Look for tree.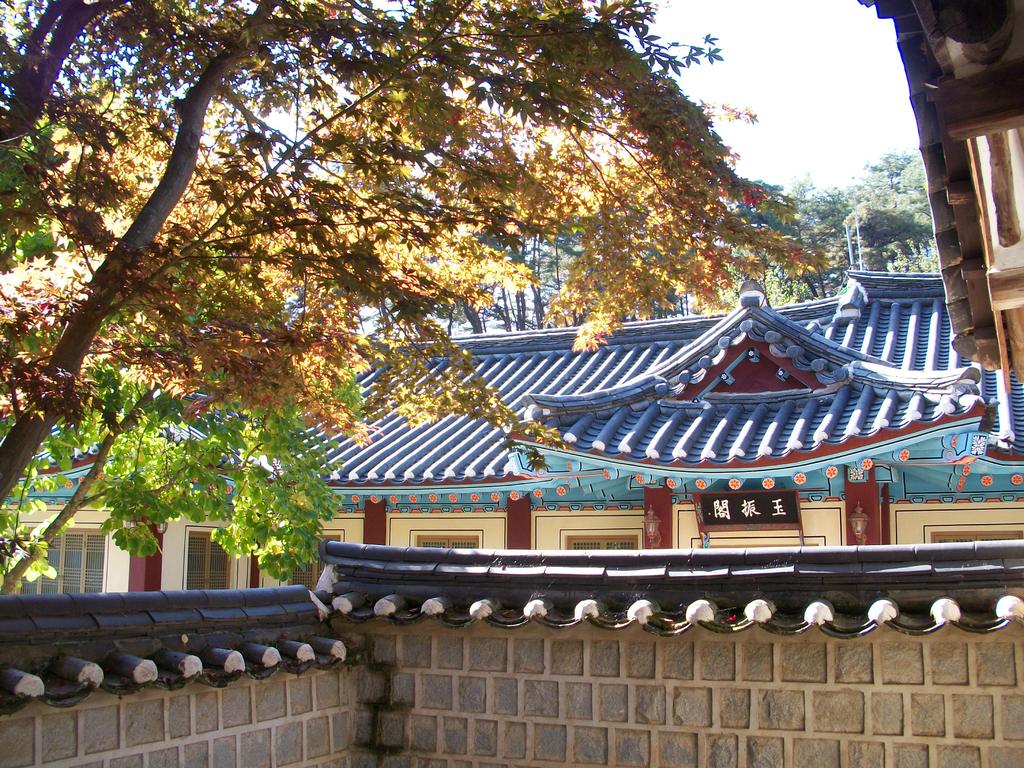
Found: <box>35,2,1001,623</box>.
